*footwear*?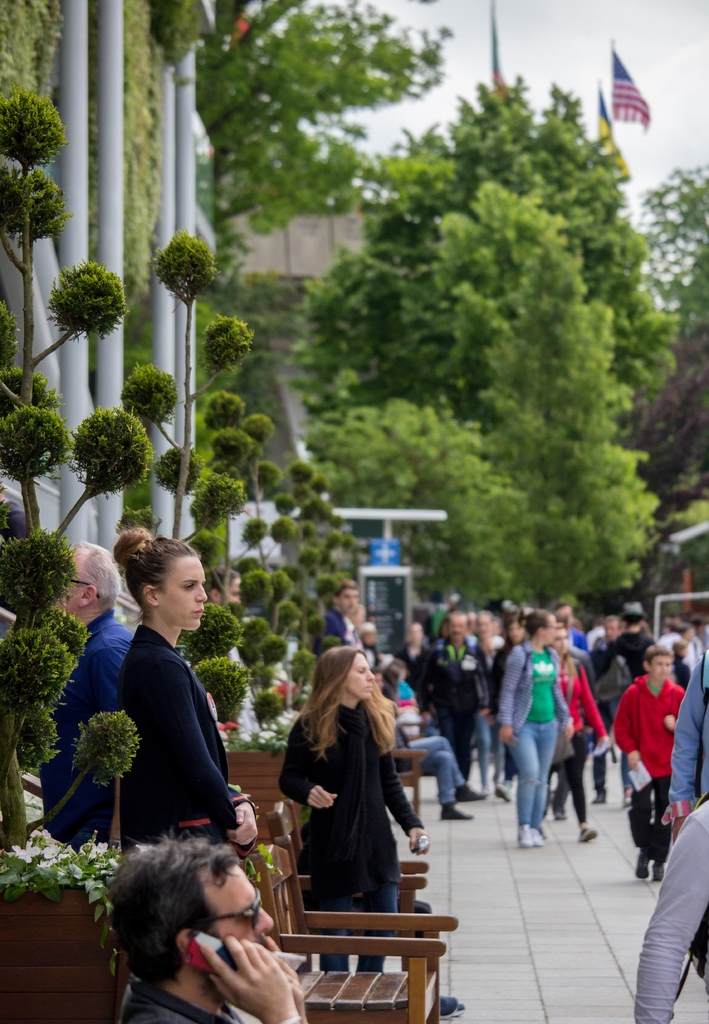
[440, 804, 475, 819]
